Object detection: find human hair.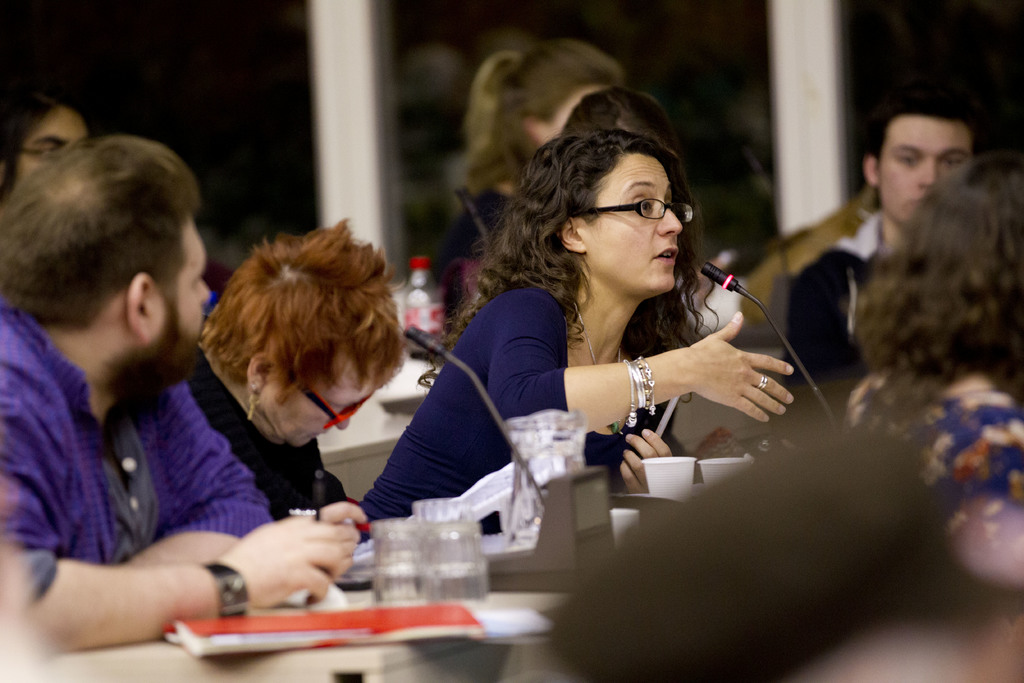
box=[0, 138, 204, 336].
